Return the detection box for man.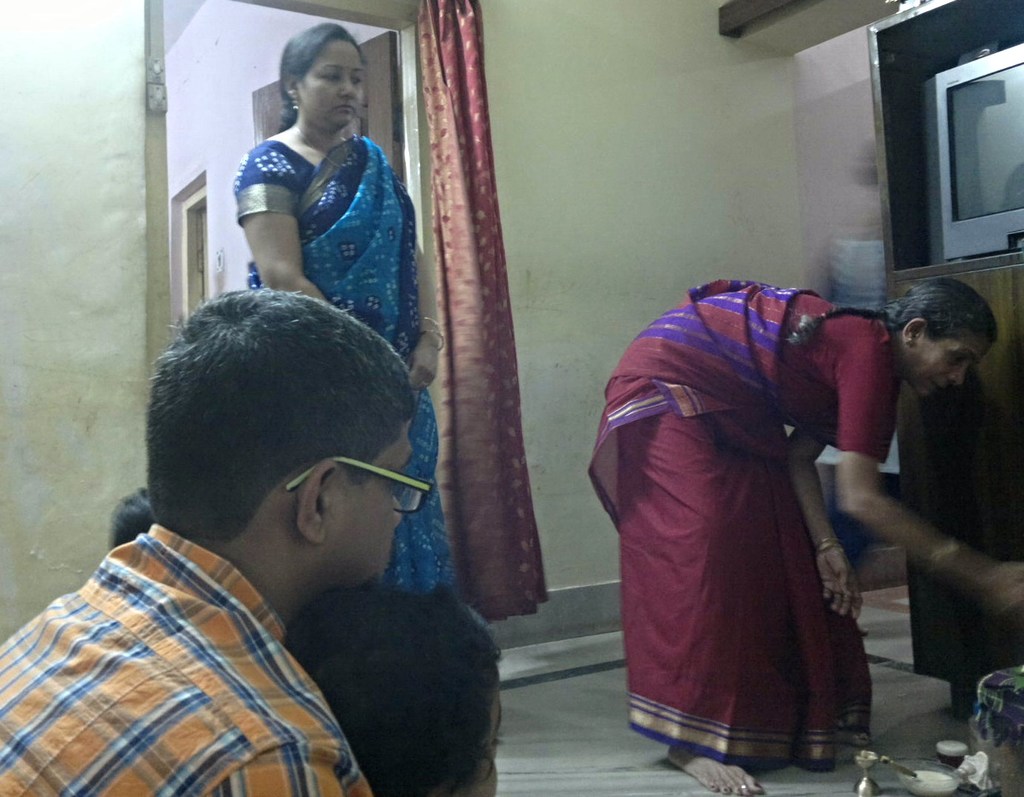
x1=0 y1=278 x2=527 y2=790.
